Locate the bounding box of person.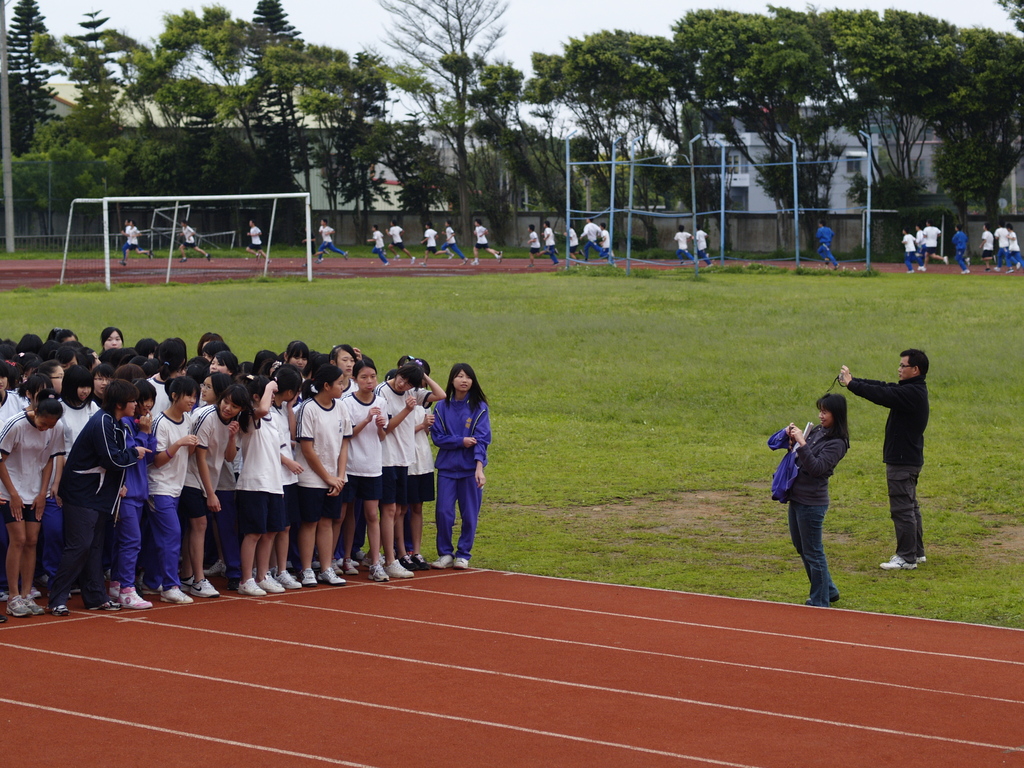
Bounding box: <bbox>523, 220, 541, 267</bbox>.
